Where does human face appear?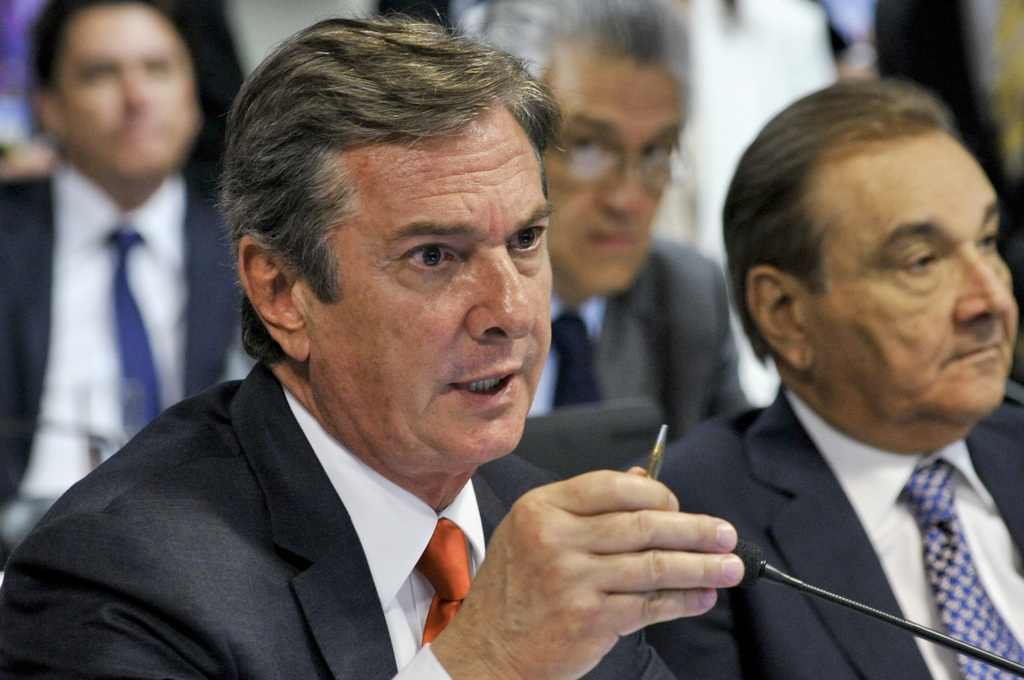
Appears at (x1=296, y1=110, x2=556, y2=466).
